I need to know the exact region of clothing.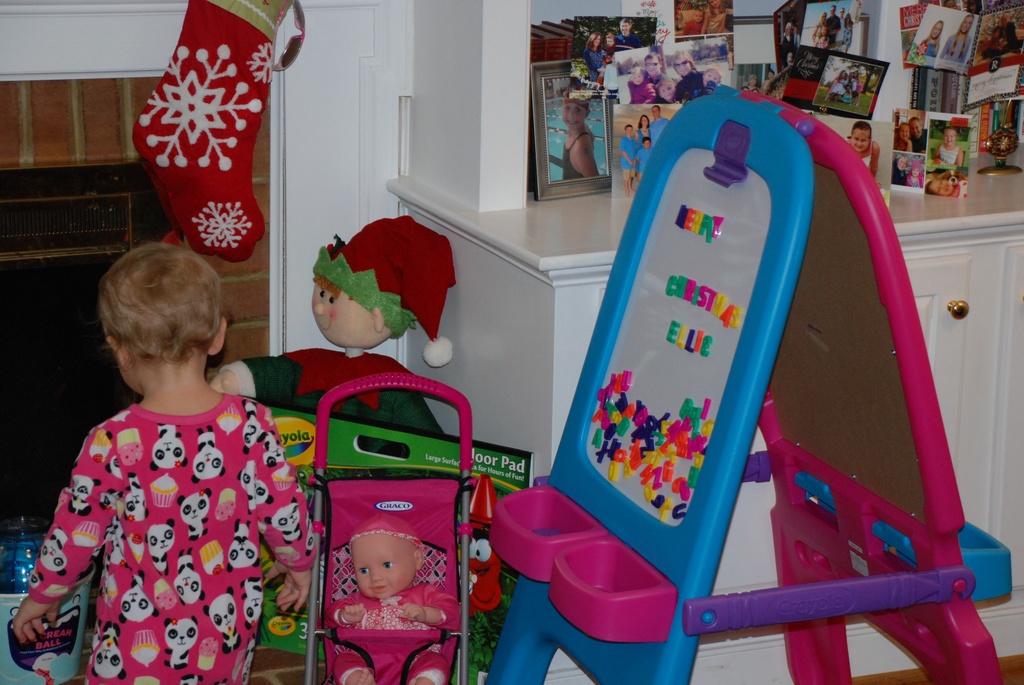
Region: left=916, top=127, right=933, bottom=150.
